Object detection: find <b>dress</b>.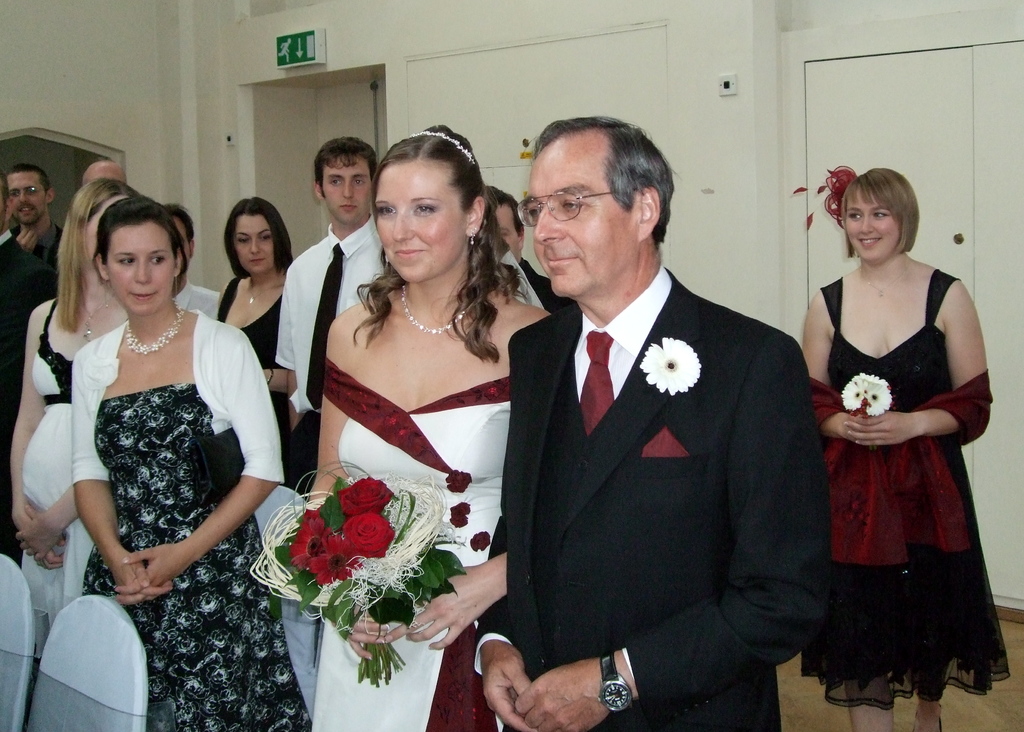
215/273/292/462.
